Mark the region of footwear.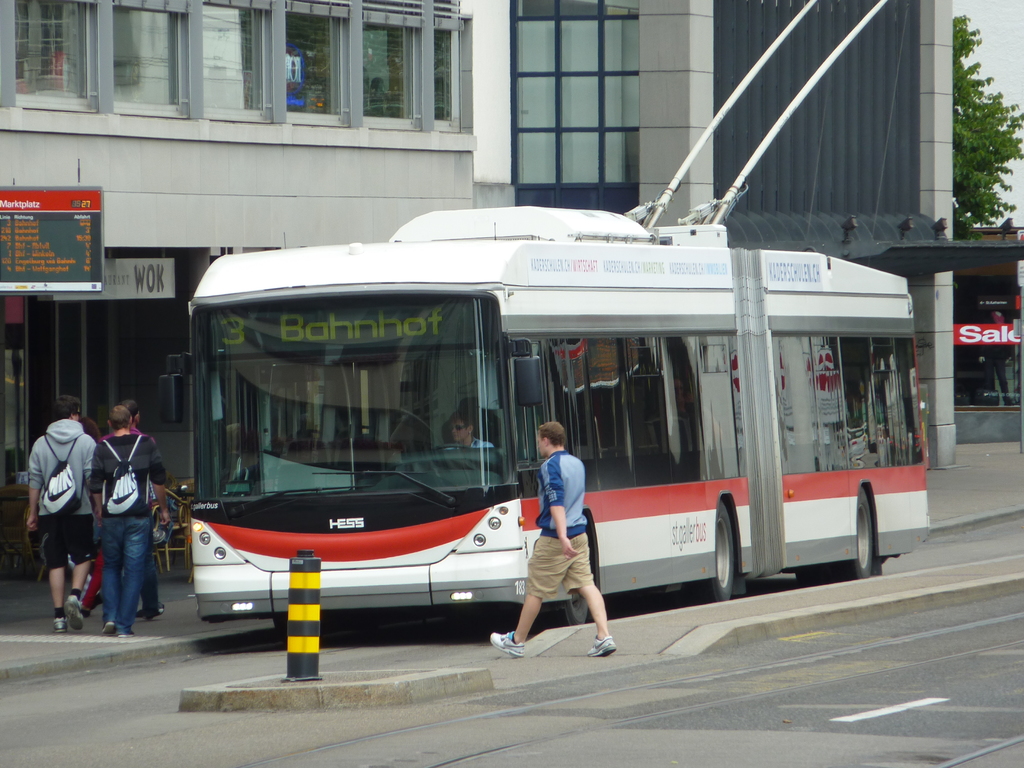
Region: bbox(103, 620, 120, 634).
